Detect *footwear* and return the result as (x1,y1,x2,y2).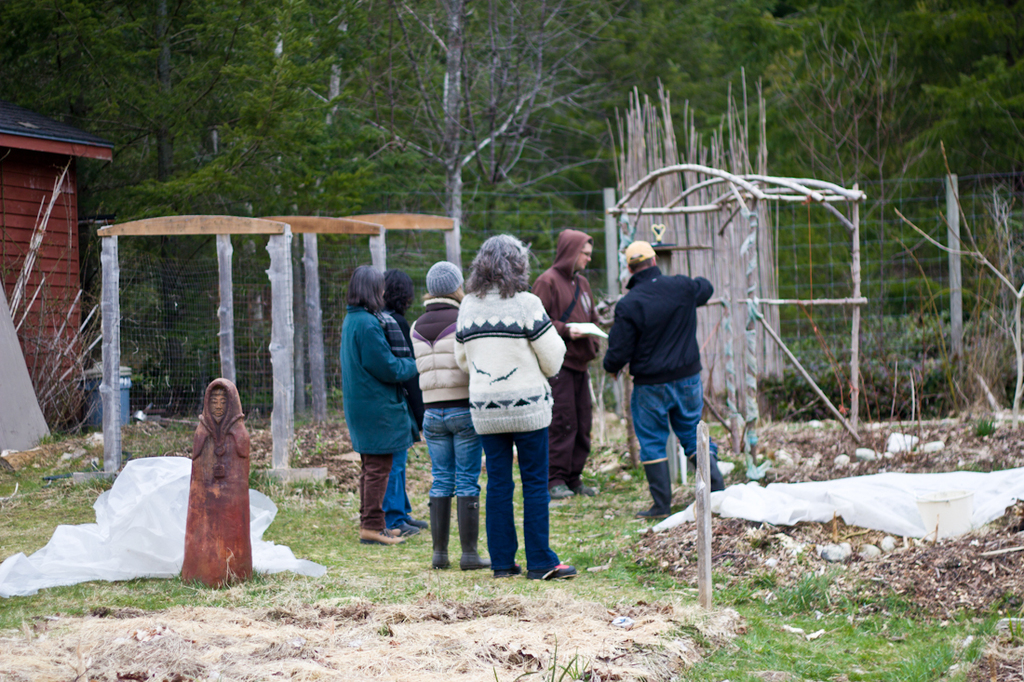
(632,457,676,526).
